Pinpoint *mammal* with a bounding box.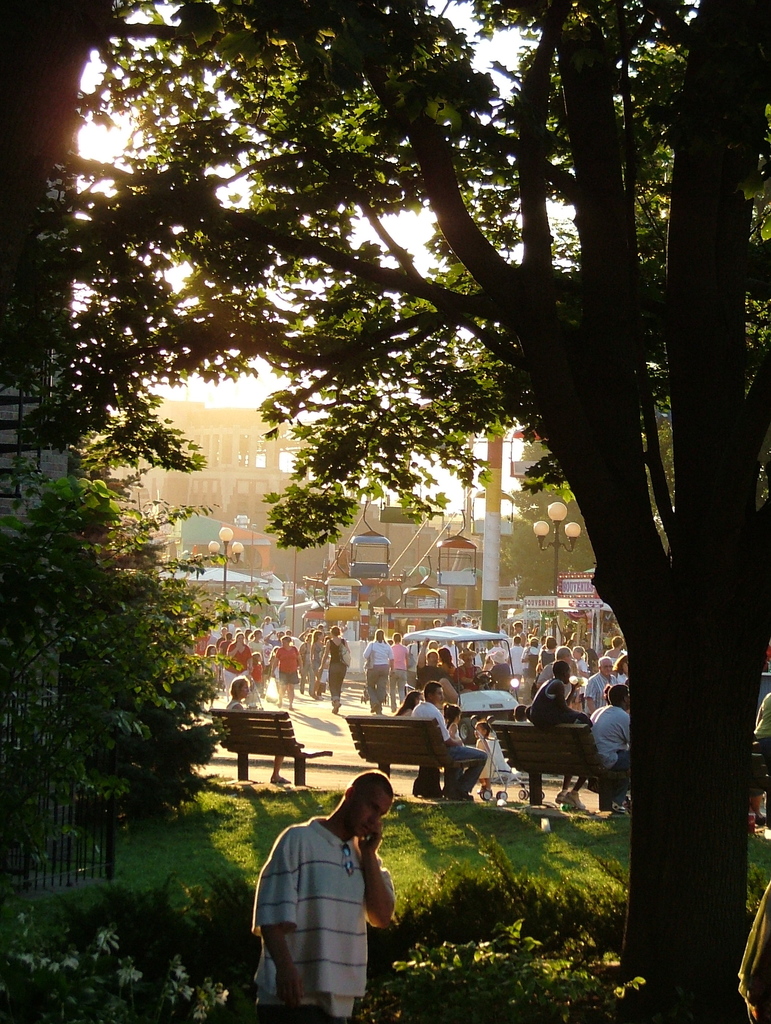
l=250, t=784, r=401, b=1011.
